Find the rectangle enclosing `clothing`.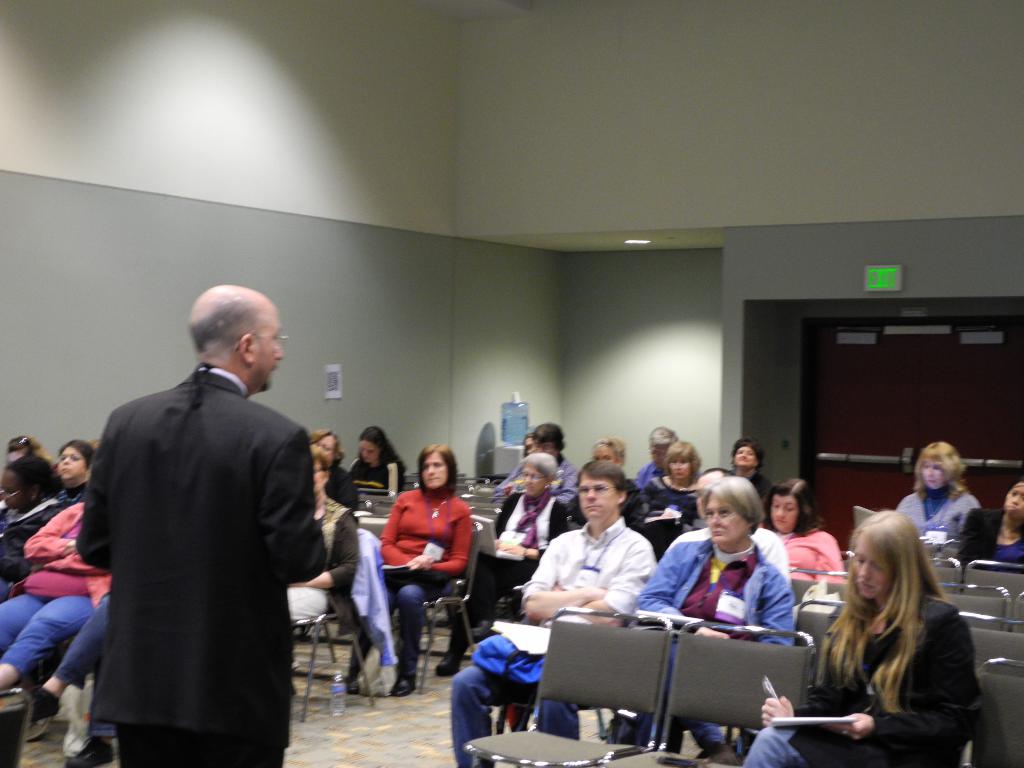
BBox(379, 487, 474, 683).
